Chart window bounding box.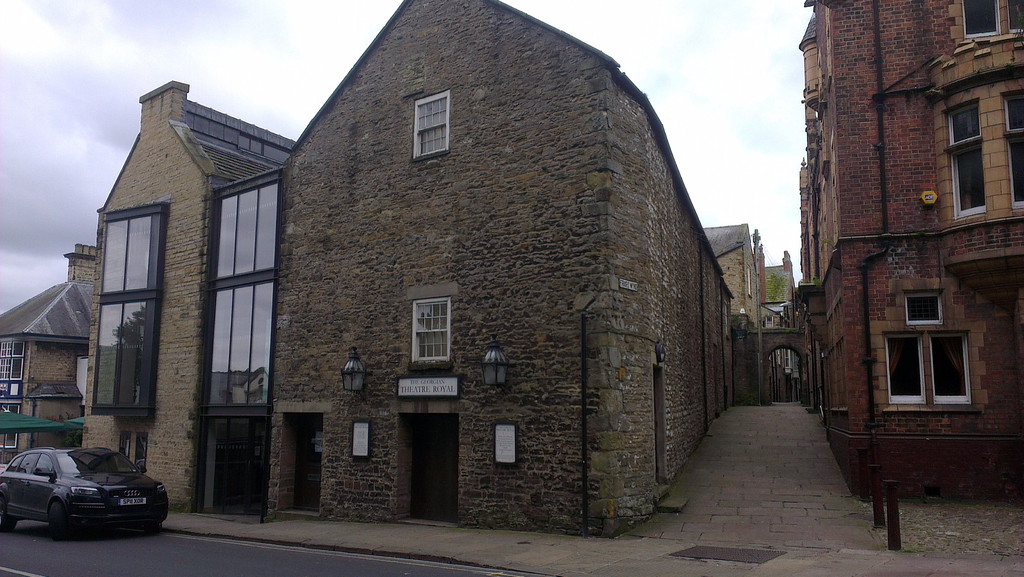
Charted: <box>932,331,968,403</box>.
